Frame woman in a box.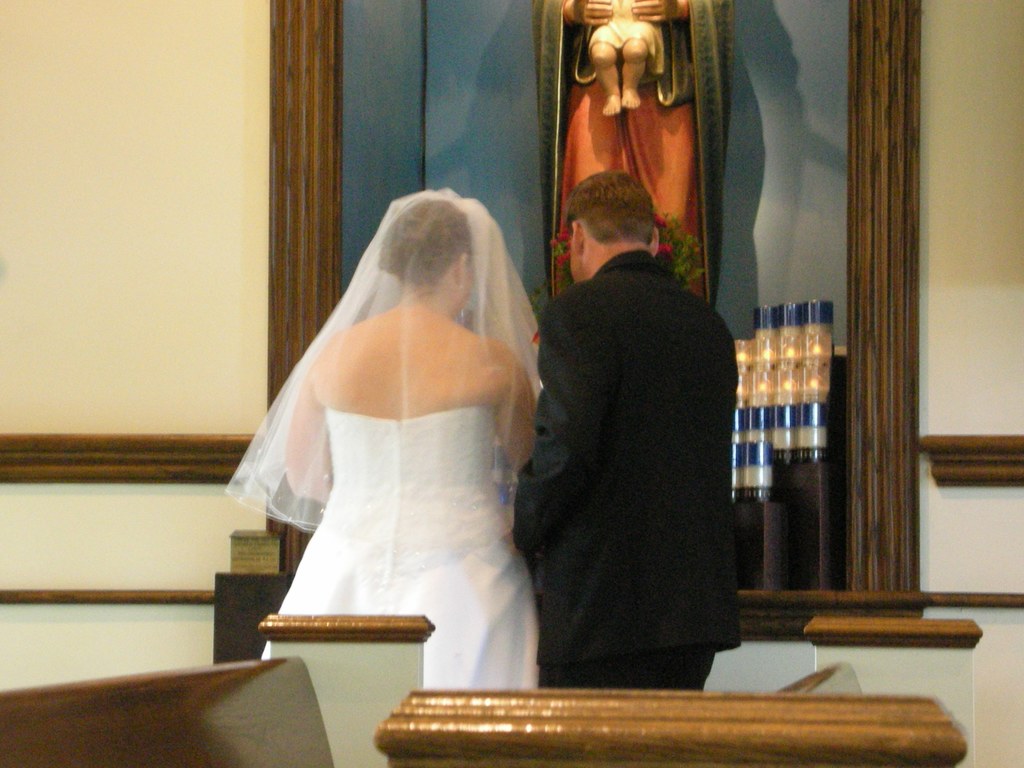
box(213, 193, 551, 666).
